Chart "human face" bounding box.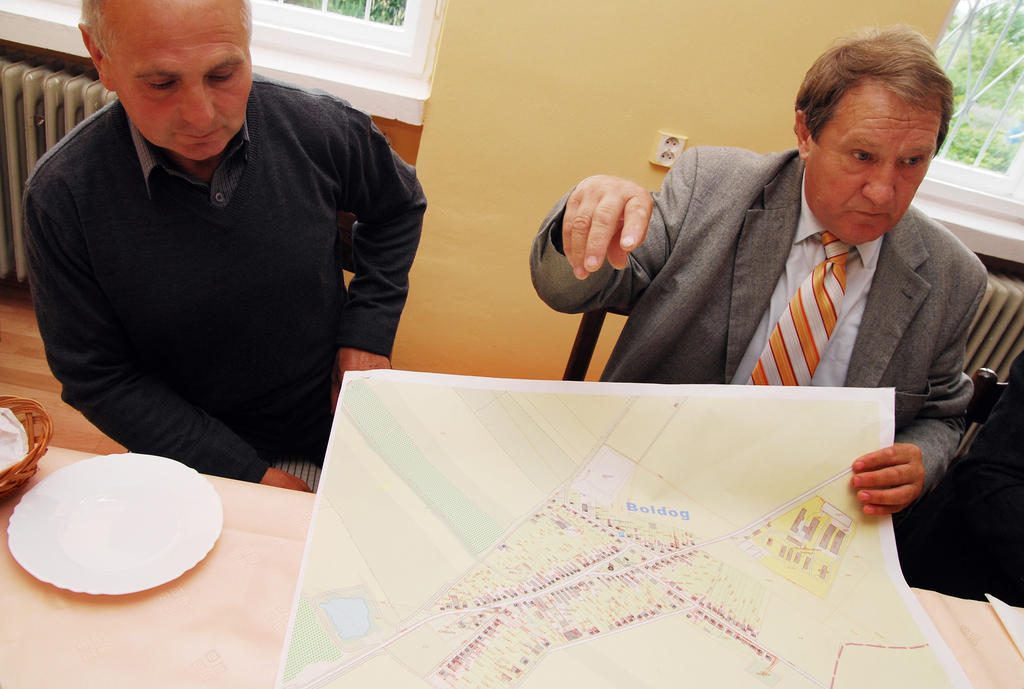
Charted: crop(813, 112, 934, 248).
